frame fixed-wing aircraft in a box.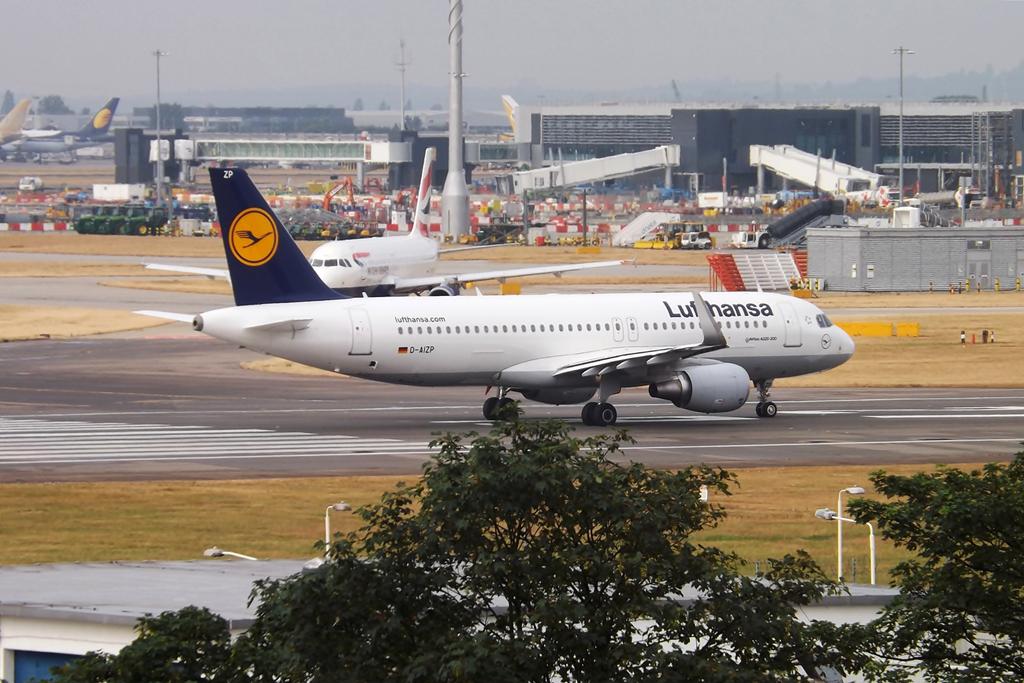
x1=1 y1=87 x2=35 y2=159.
